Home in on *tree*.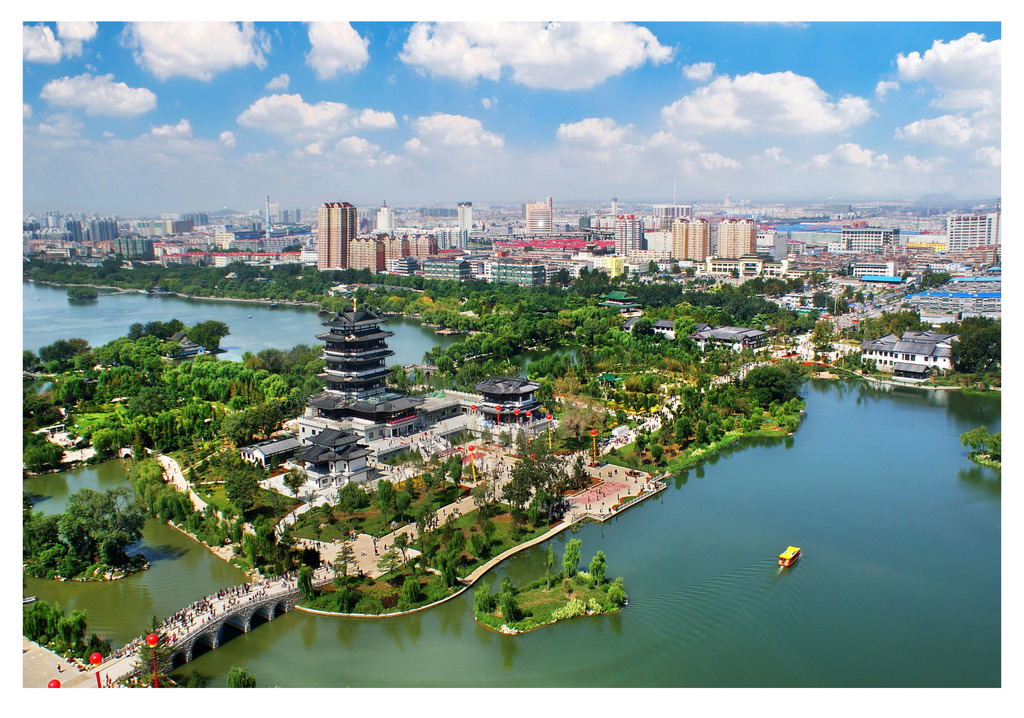
Homed in at 589 555 609 584.
